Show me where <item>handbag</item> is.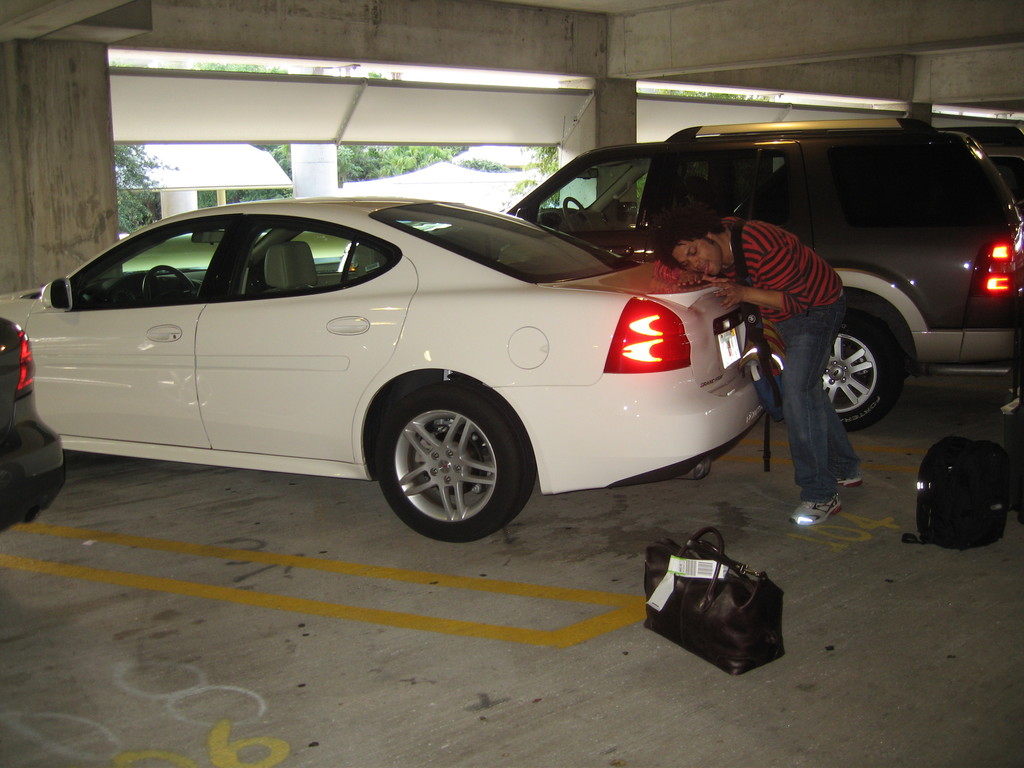
<item>handbag</item> is at select_region(643, 525, 792, 678).
